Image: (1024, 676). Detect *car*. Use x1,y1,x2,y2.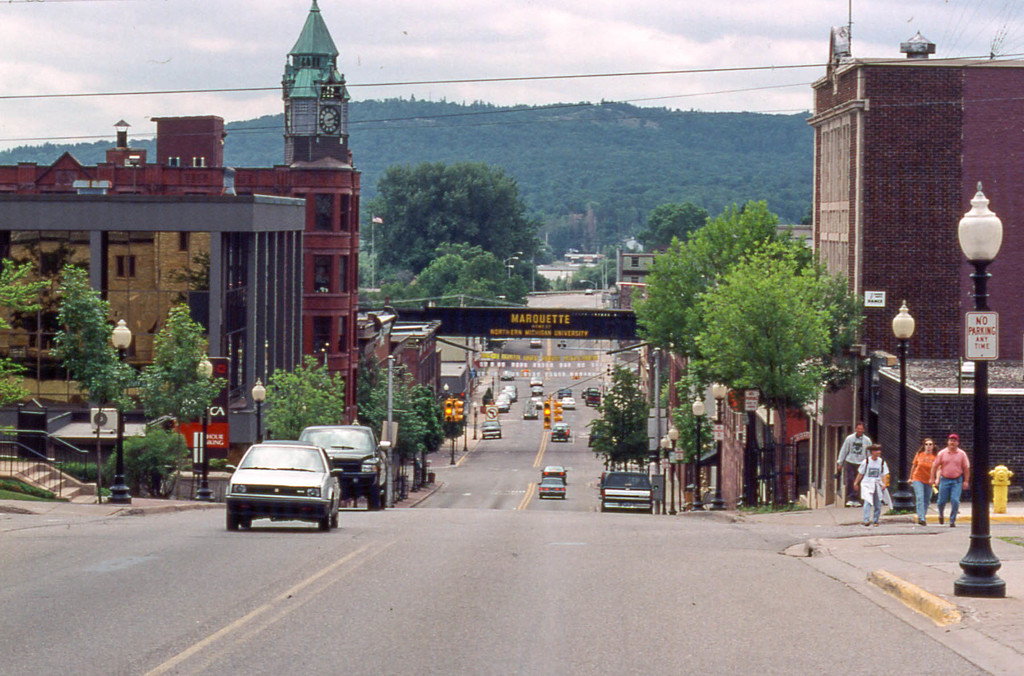
493,395,507,412.
